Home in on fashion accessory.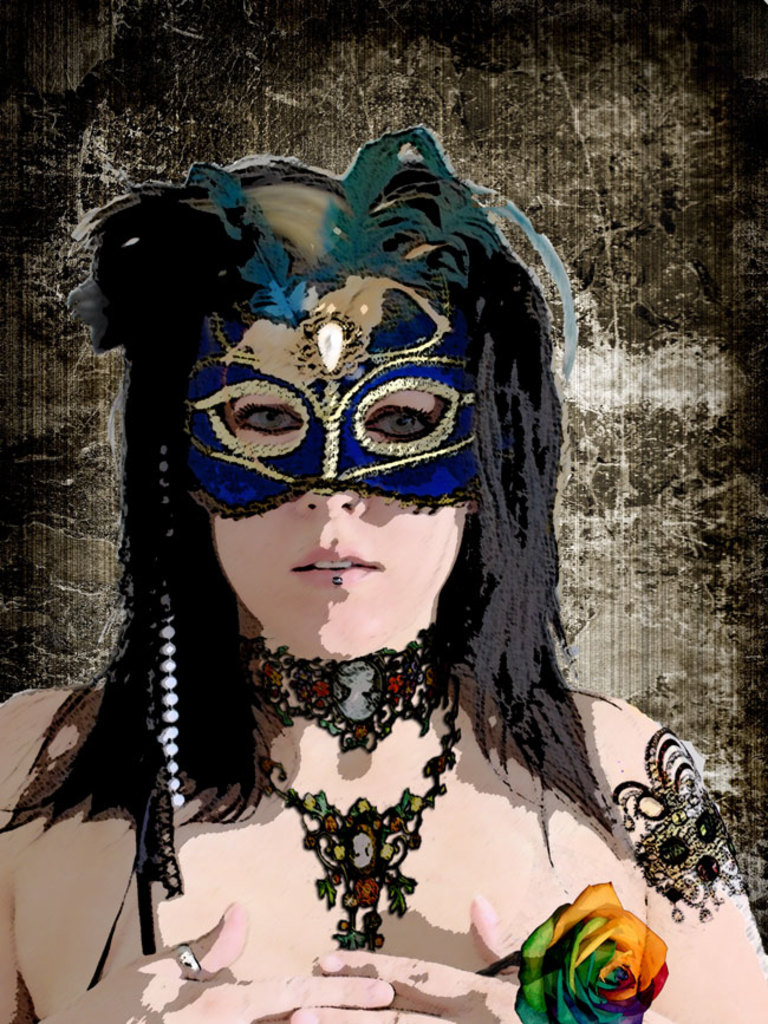
Homed in at 175/944/203/968.
